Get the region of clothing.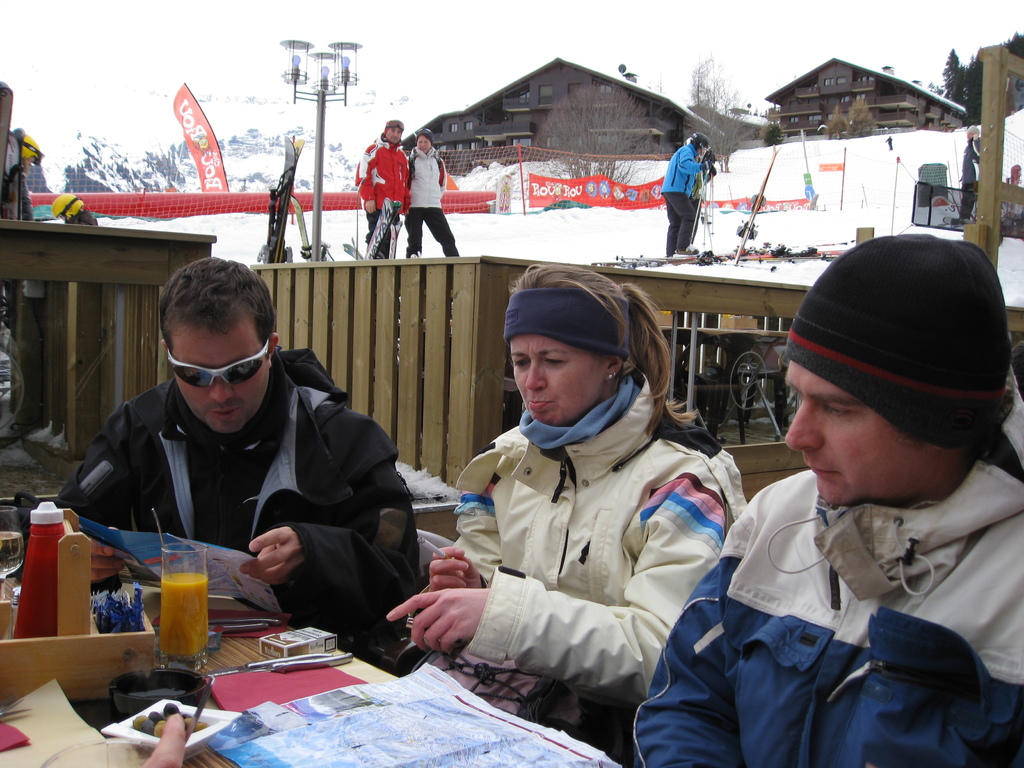
[x1=664, y1=397, x2=1019, y2=759].
